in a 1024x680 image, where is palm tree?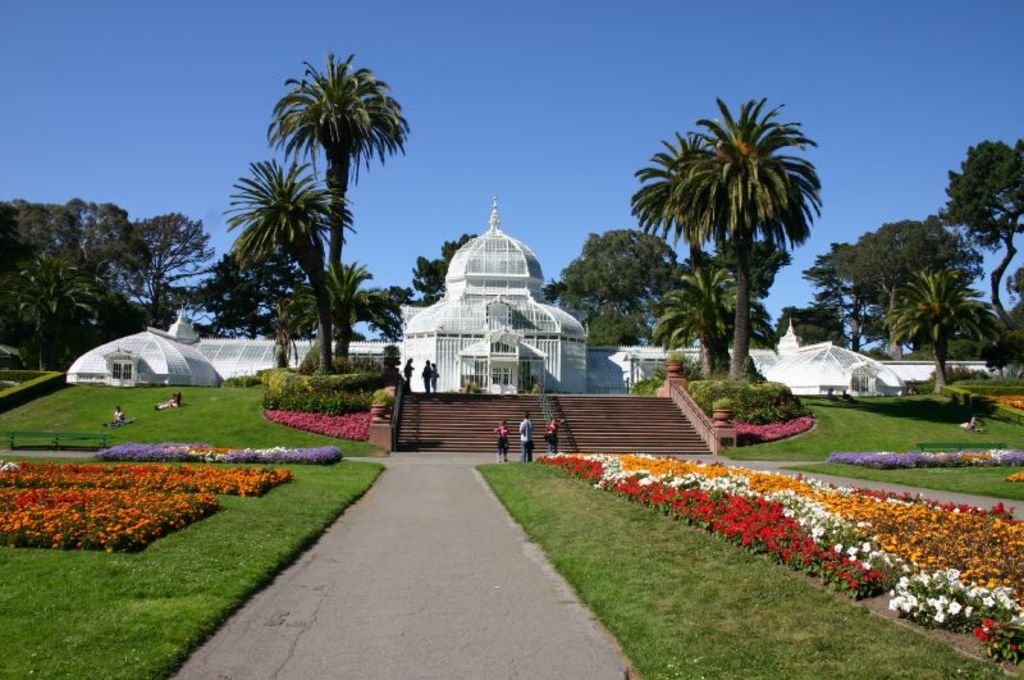
x1=230 y1=166 x2=329 y2=355.
